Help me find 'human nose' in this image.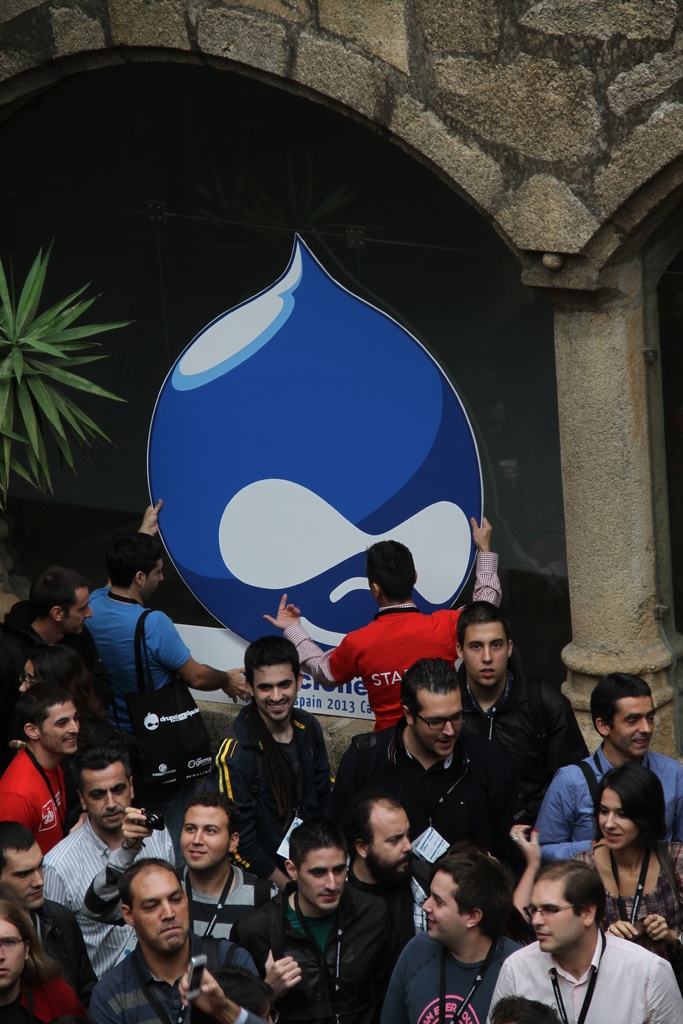
Found it: detection(531, 907, 545, 928).
